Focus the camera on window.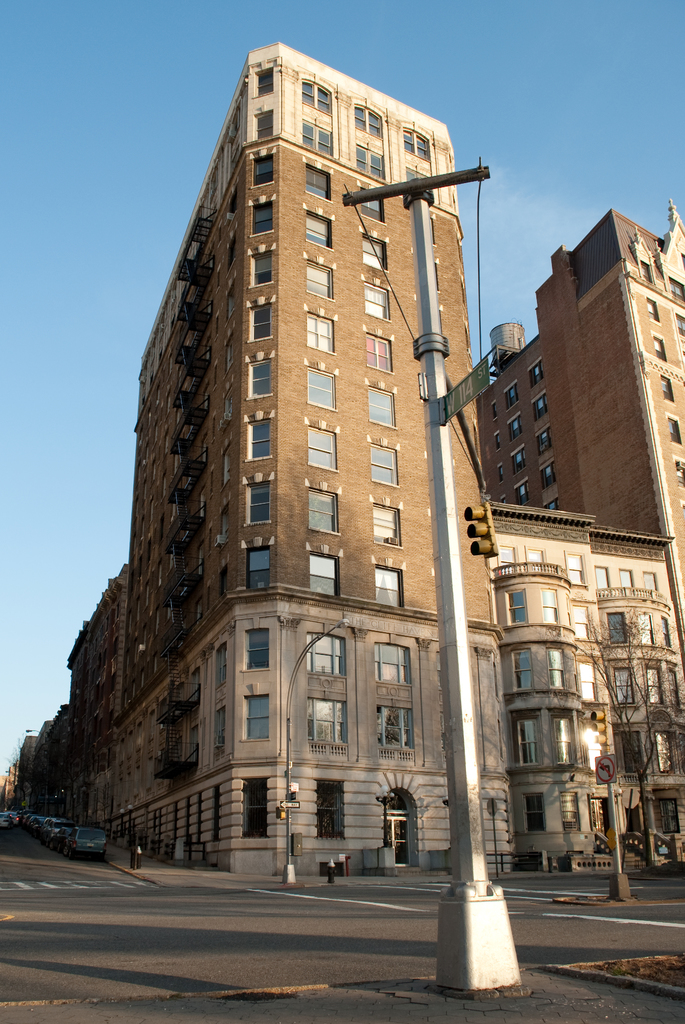
Focus region: select_region(660, 375, 675, 399).
